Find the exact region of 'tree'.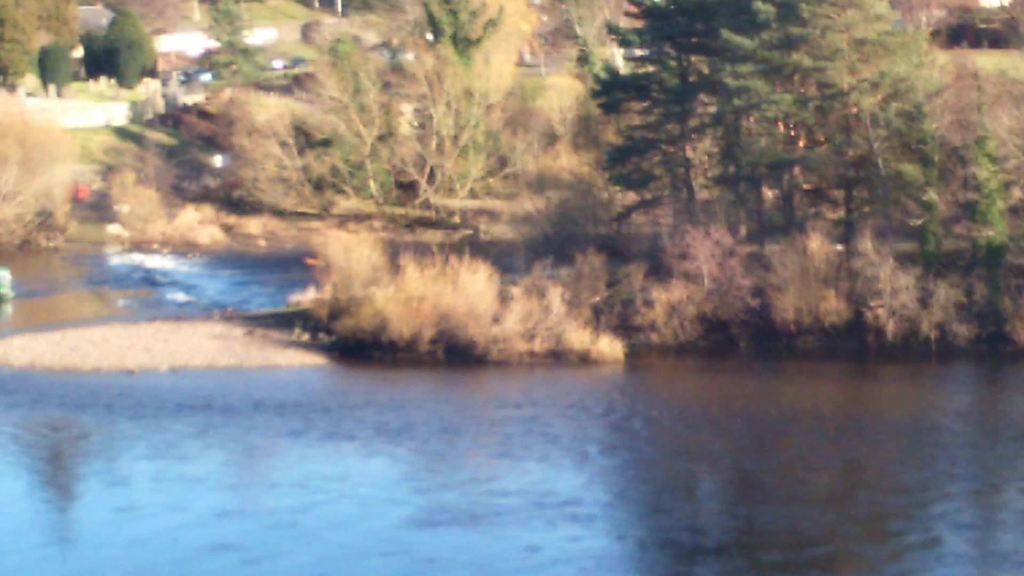
Exact region: 419,0,538,193.
